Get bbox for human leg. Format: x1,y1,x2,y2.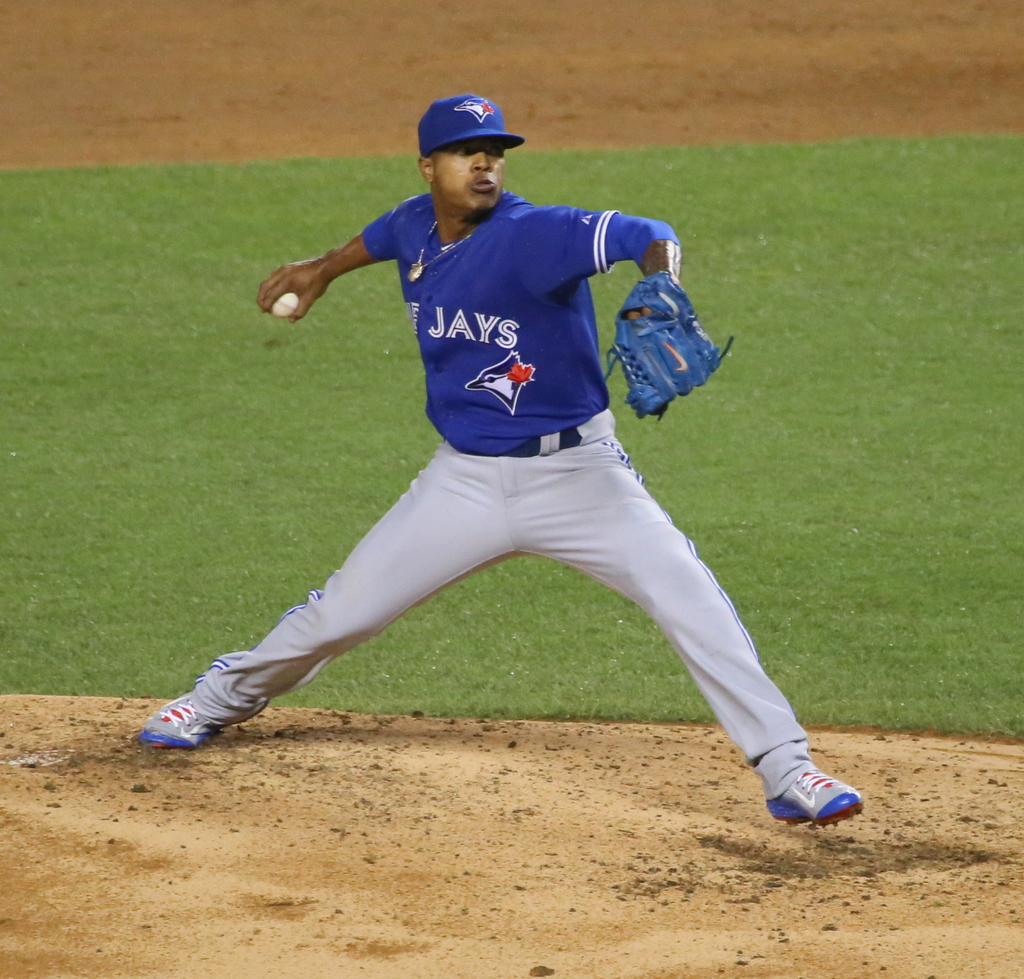
509,410,866,827.
